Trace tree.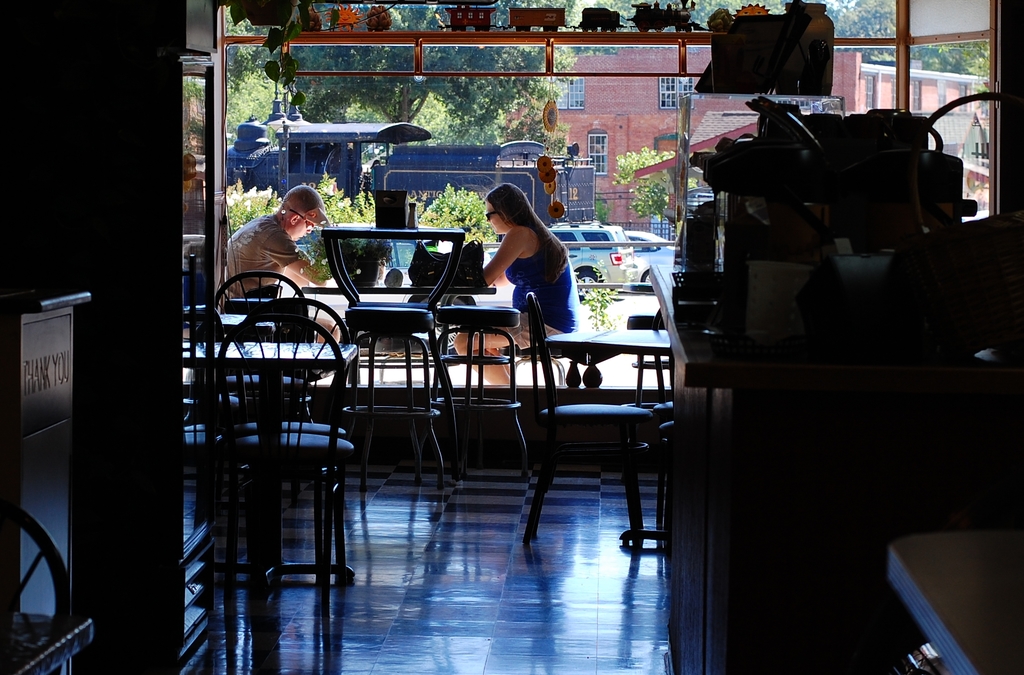
Traced to [829, 0, 992, 85].
